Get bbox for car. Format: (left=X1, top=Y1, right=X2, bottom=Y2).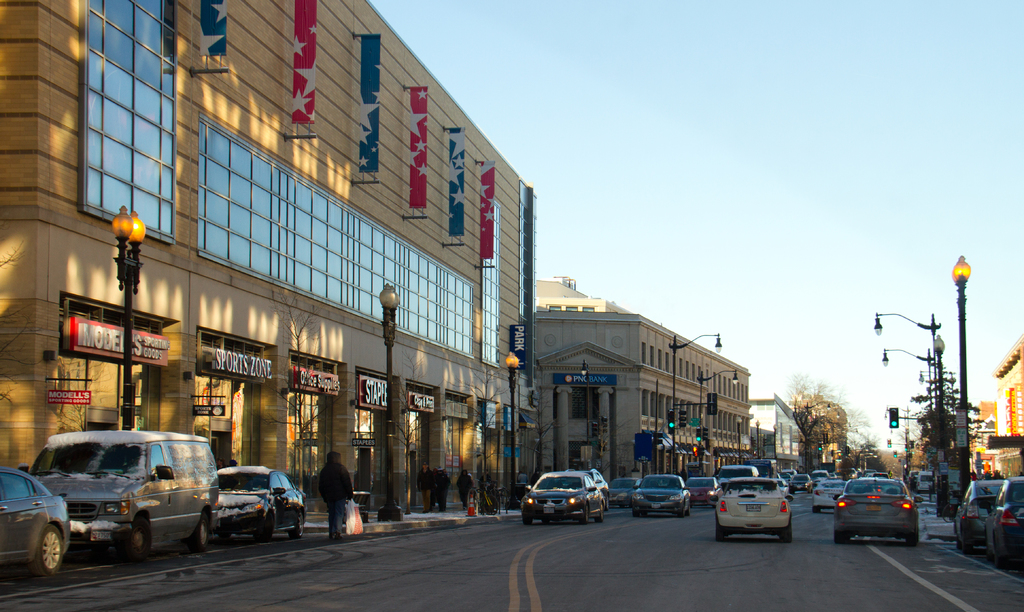
(left=792, top=474, right=815, bottom=491).
